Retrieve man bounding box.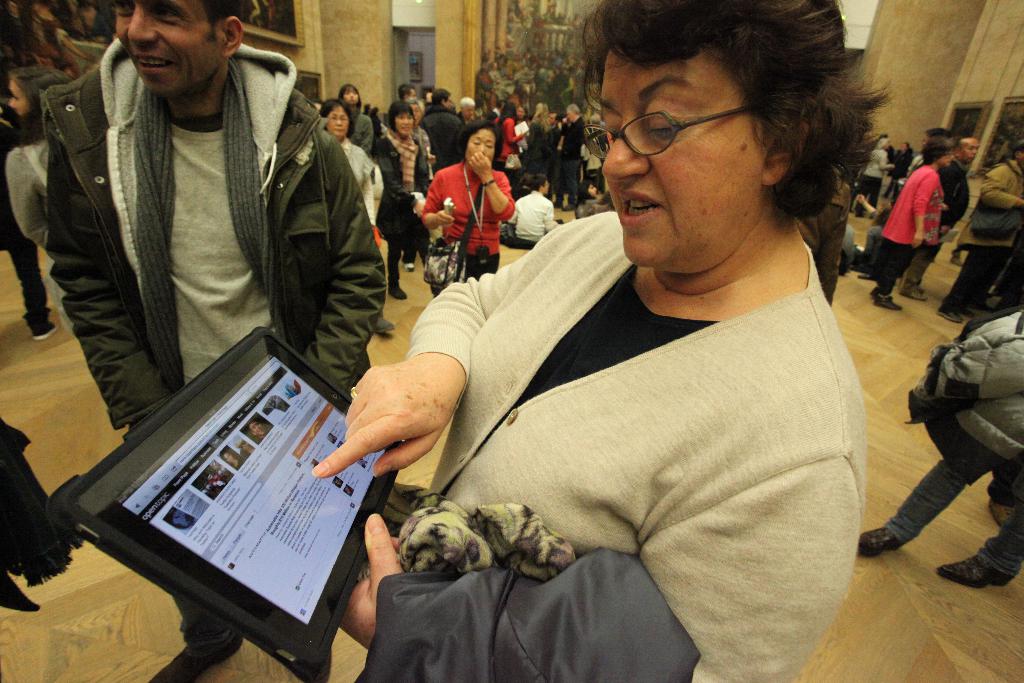
Bounding box: 552 104 586 208.
